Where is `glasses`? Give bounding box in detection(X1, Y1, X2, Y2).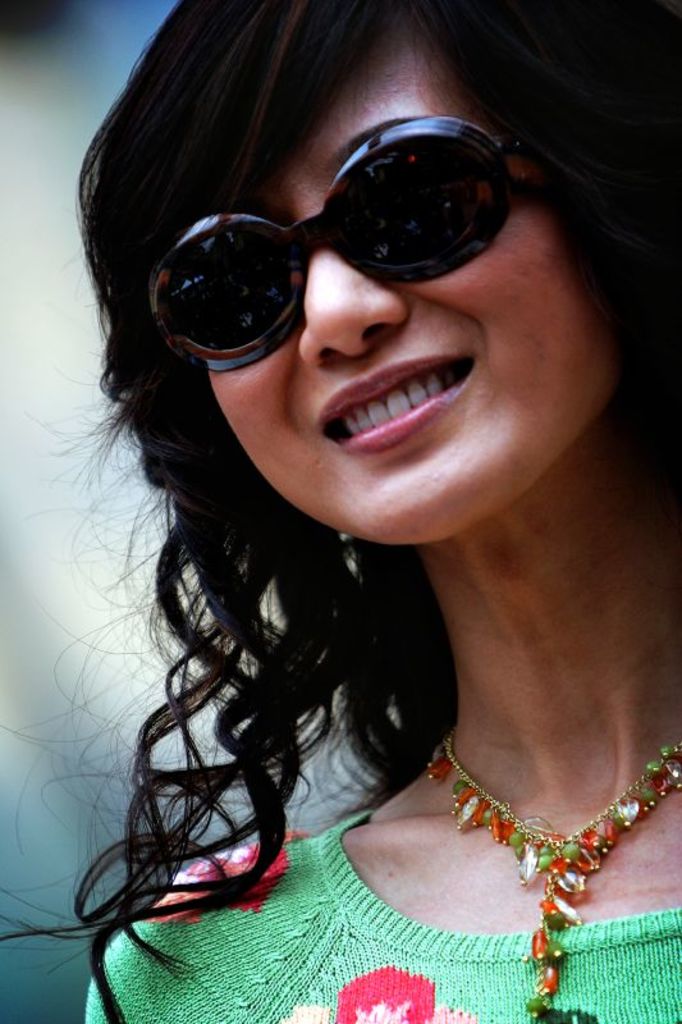
detection(133, 114, 560, 388).
